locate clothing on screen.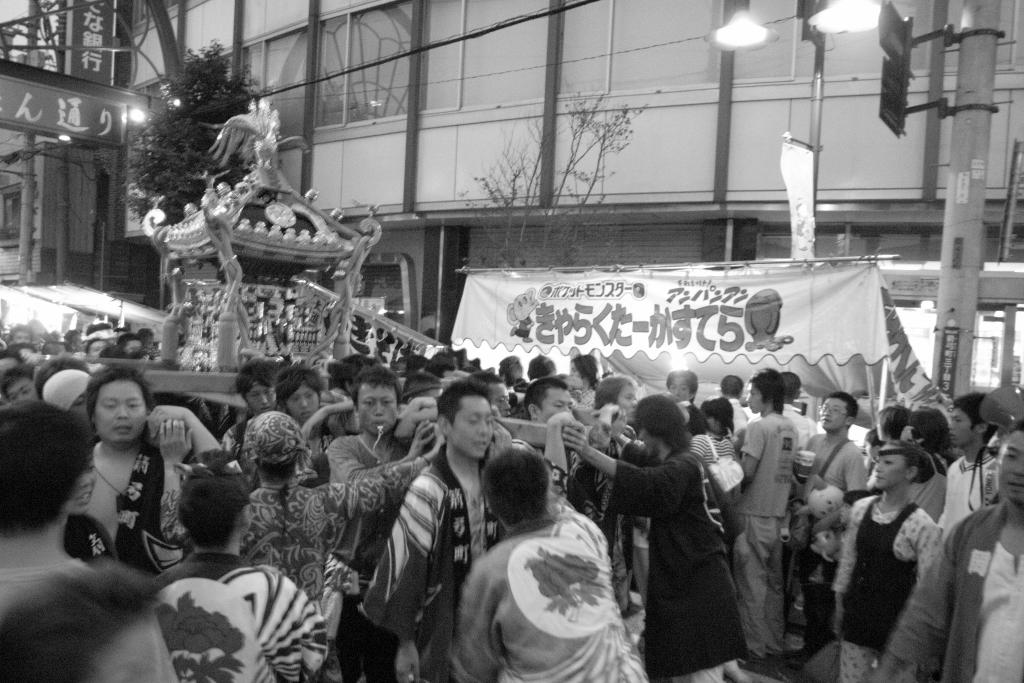
On screen at 735, 414, 797, 649.
